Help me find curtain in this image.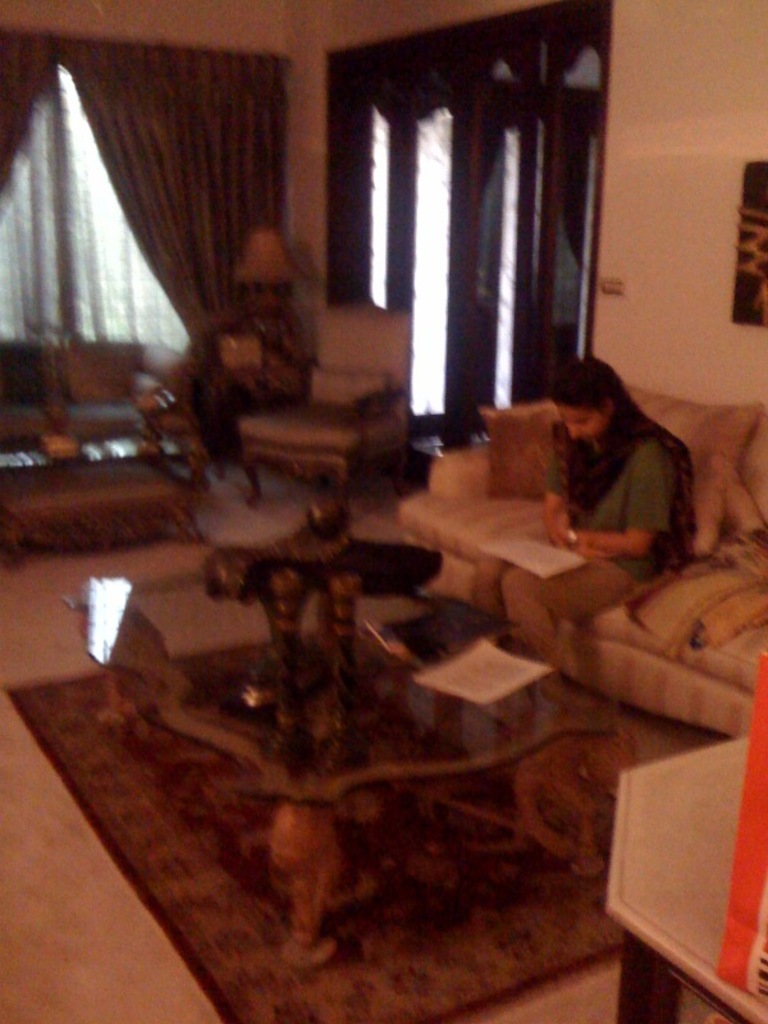
Found it: rect(50, 38, 297, 347).
